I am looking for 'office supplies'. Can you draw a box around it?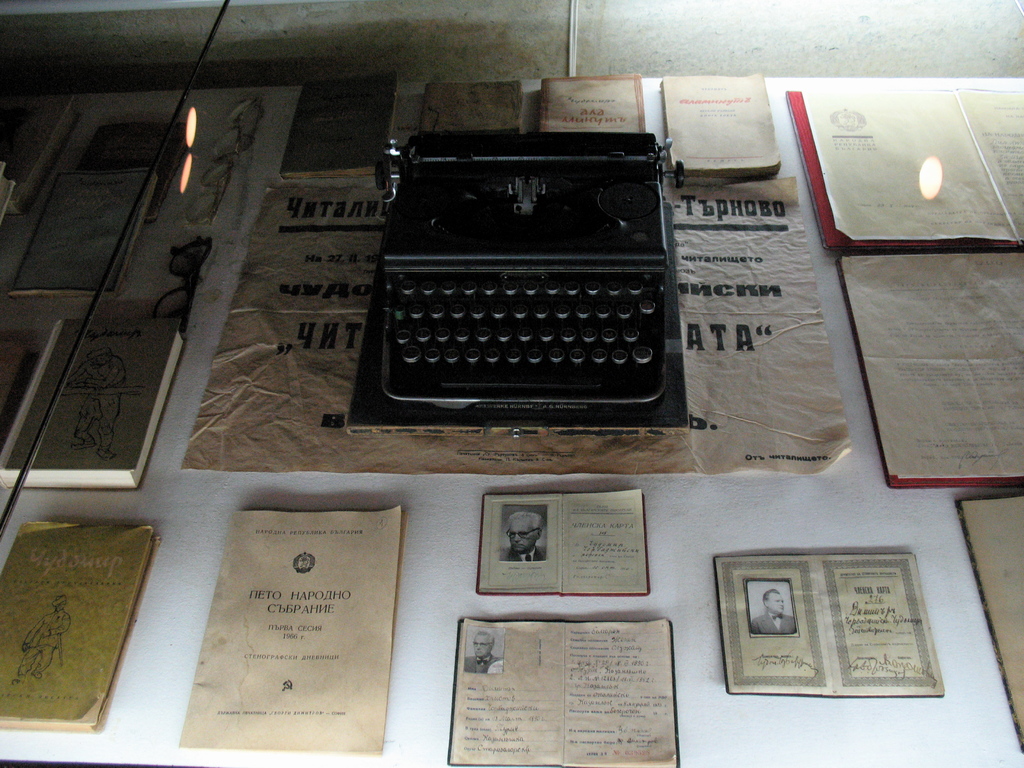
Sure, the bounding box is locate(673, 68, 764, 183).
